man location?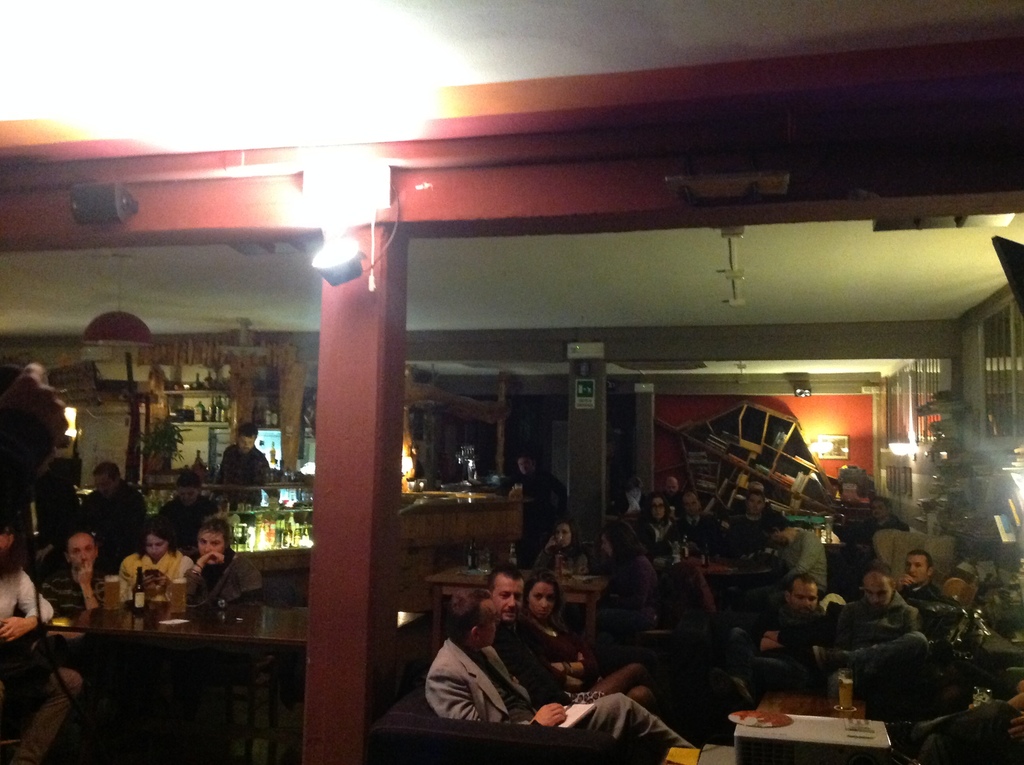
{"x1": 857, "y1": 493, "x2": 907, "y2": 544}
